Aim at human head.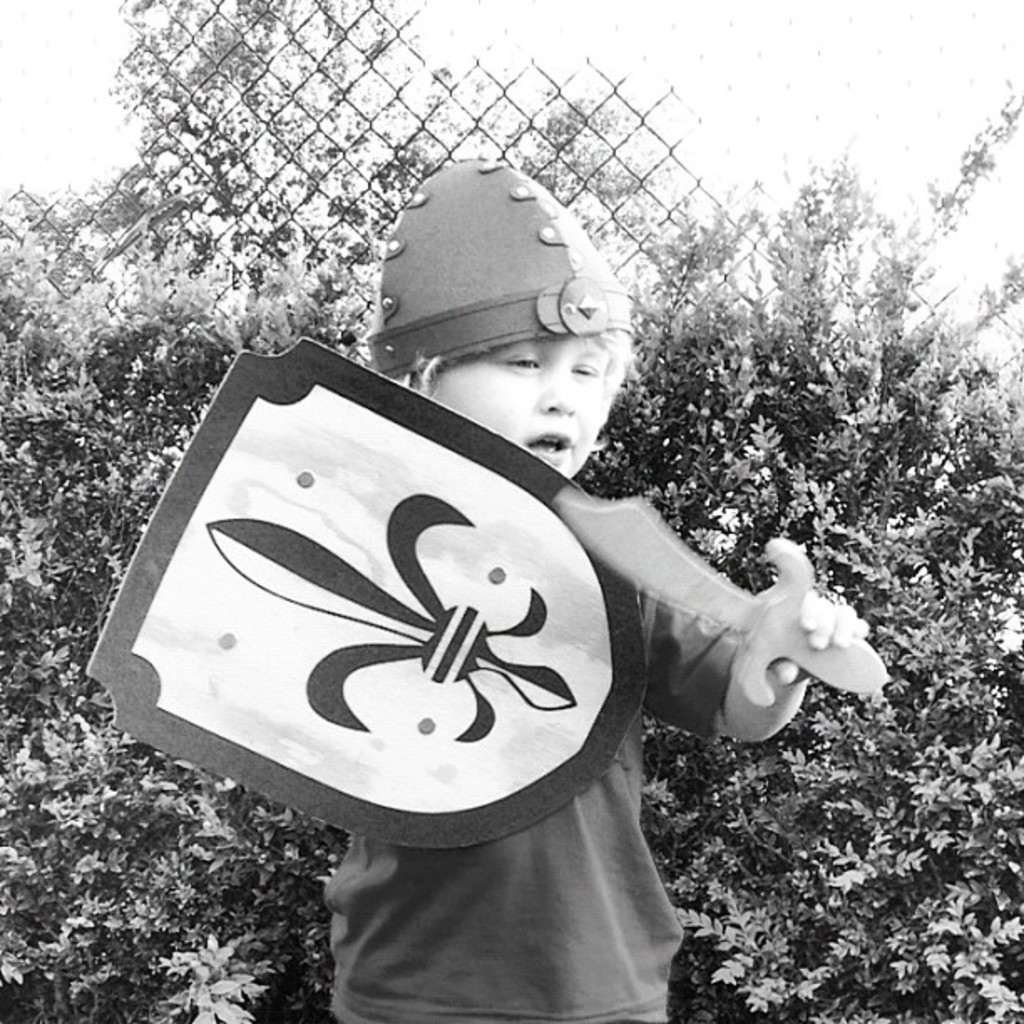
Aimed at (383,144,631,479).
